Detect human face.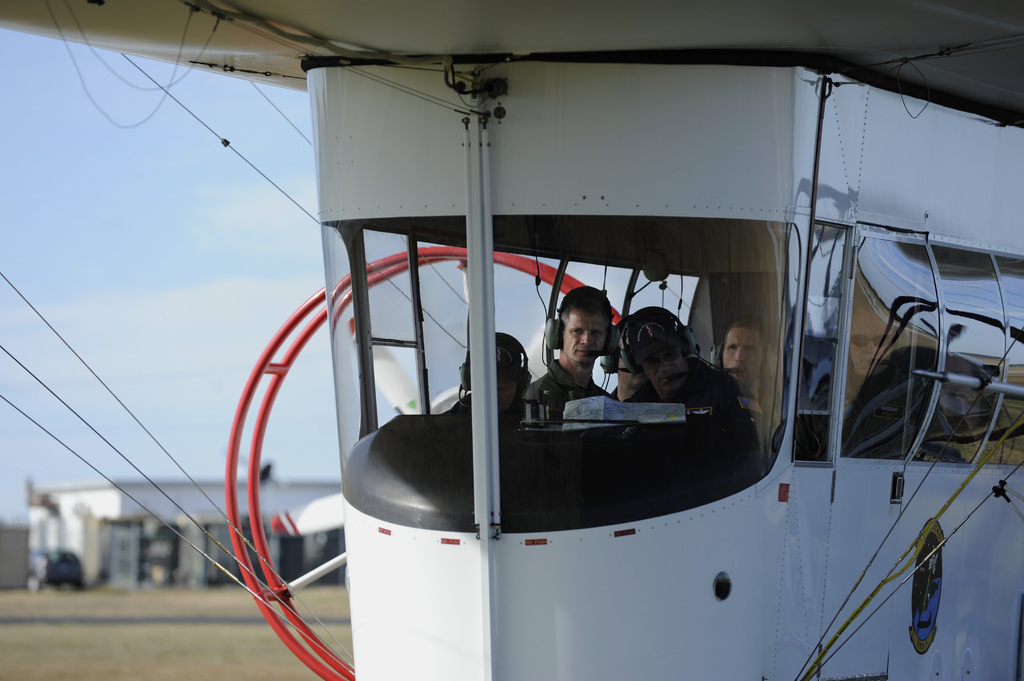
Detected at region(723, 332, 762, 383).
